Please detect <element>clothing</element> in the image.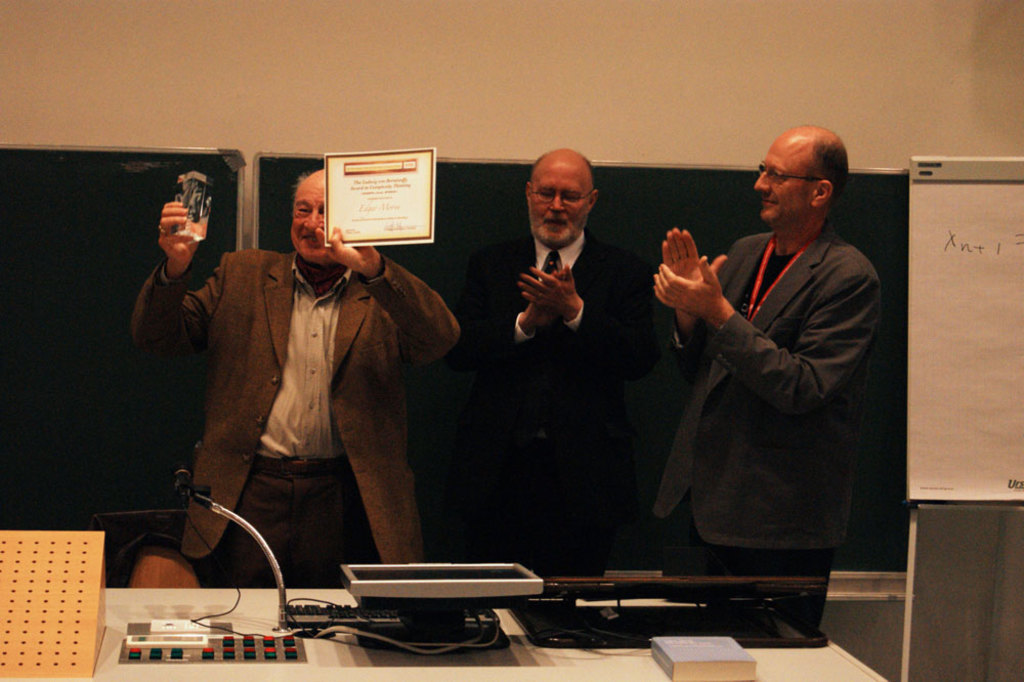
box(644, 217, 877, 628).
